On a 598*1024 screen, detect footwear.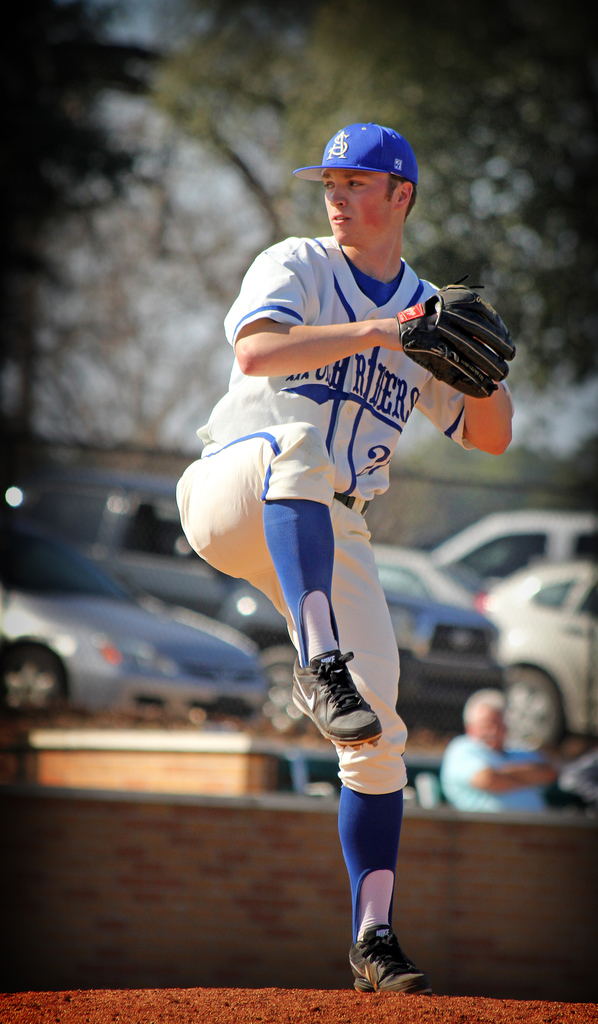
[357, 916, 420, 985].
